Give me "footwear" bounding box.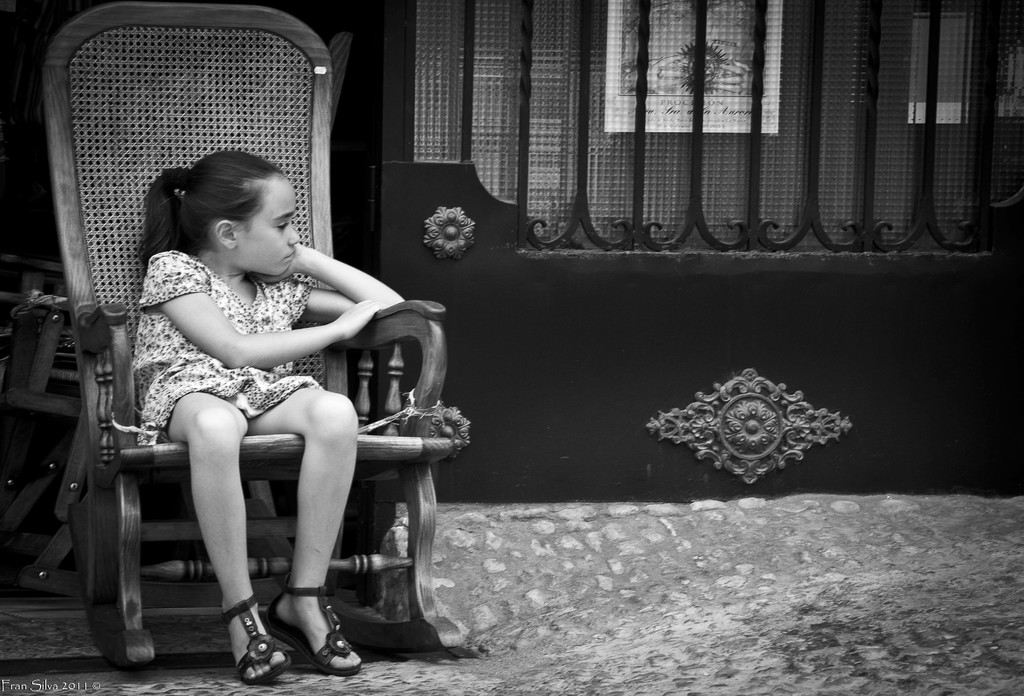
[220,594,311,690].
